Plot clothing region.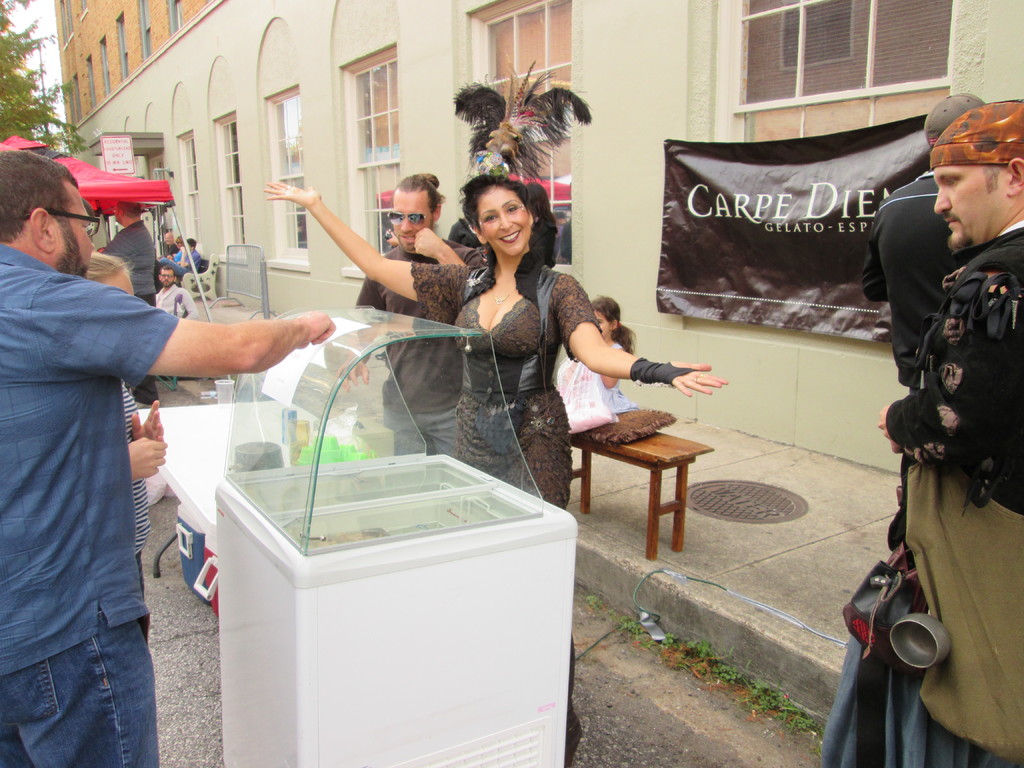
Plotted at rect(159, 252, 200, 275).
